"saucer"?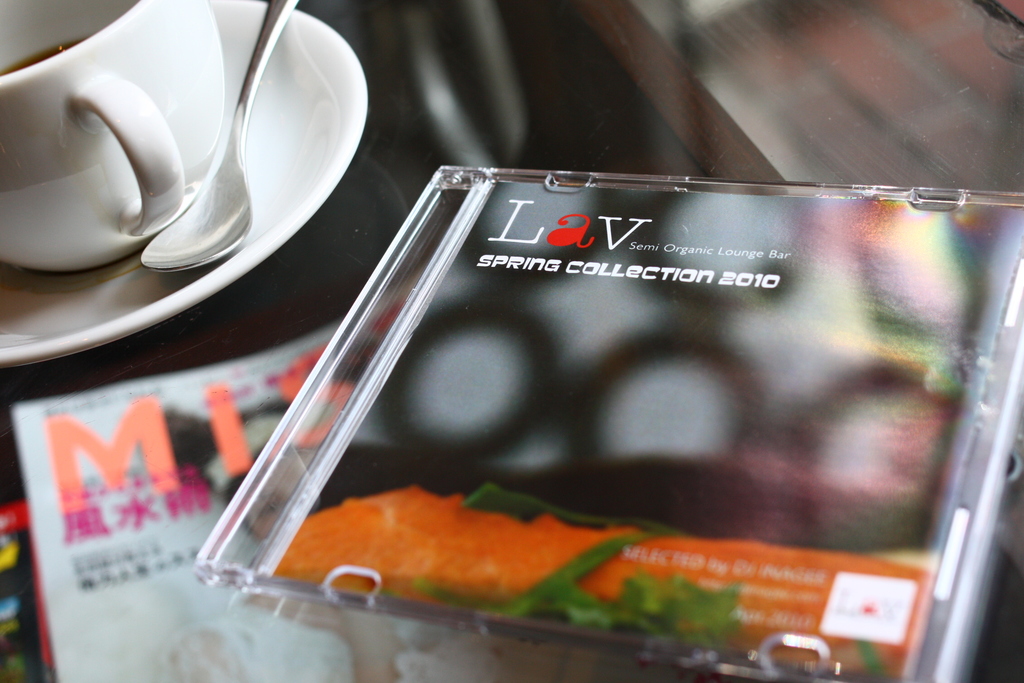
(left=0, top=0, right=370, bottom=372)
